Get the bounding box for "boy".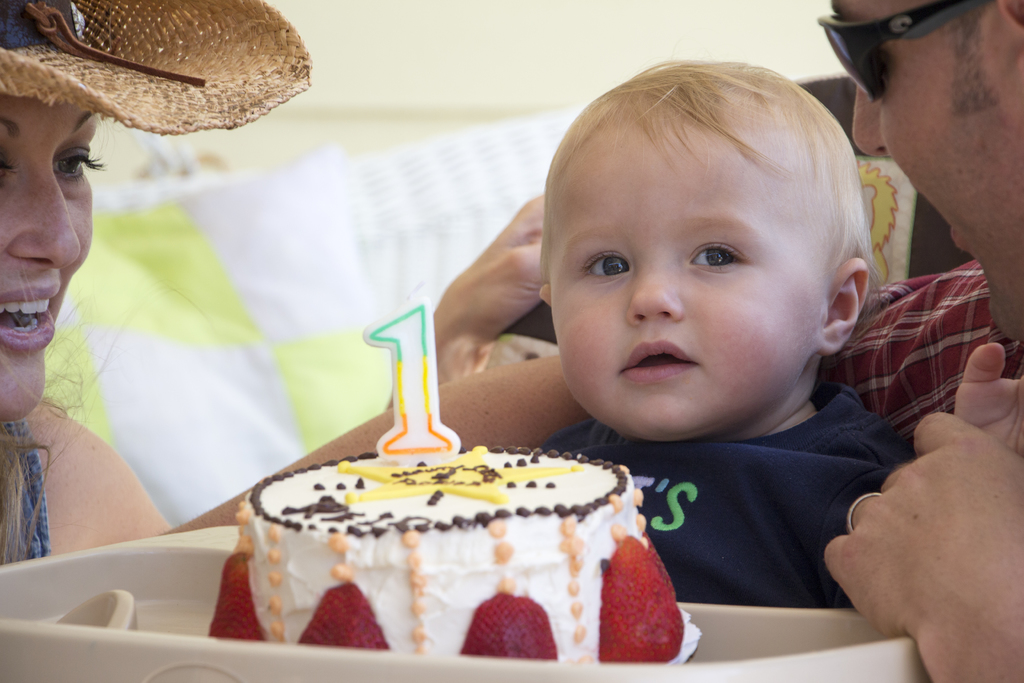
detection(531, 12, 941, 659).
